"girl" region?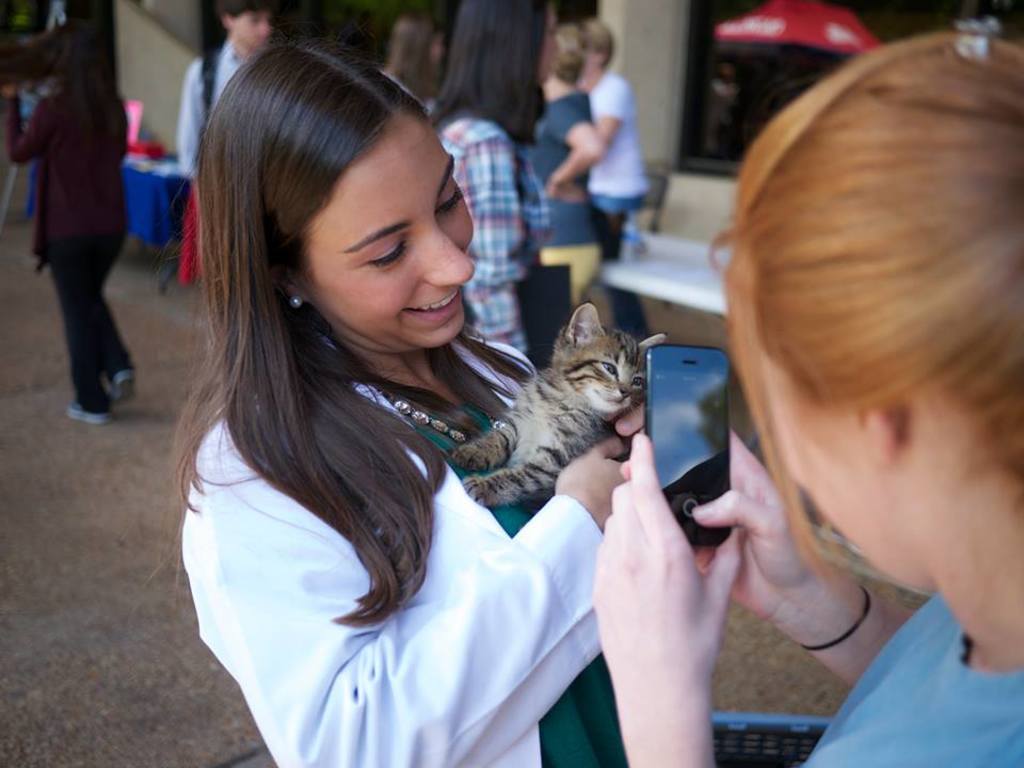
detection(529, 15, 607, 356)
